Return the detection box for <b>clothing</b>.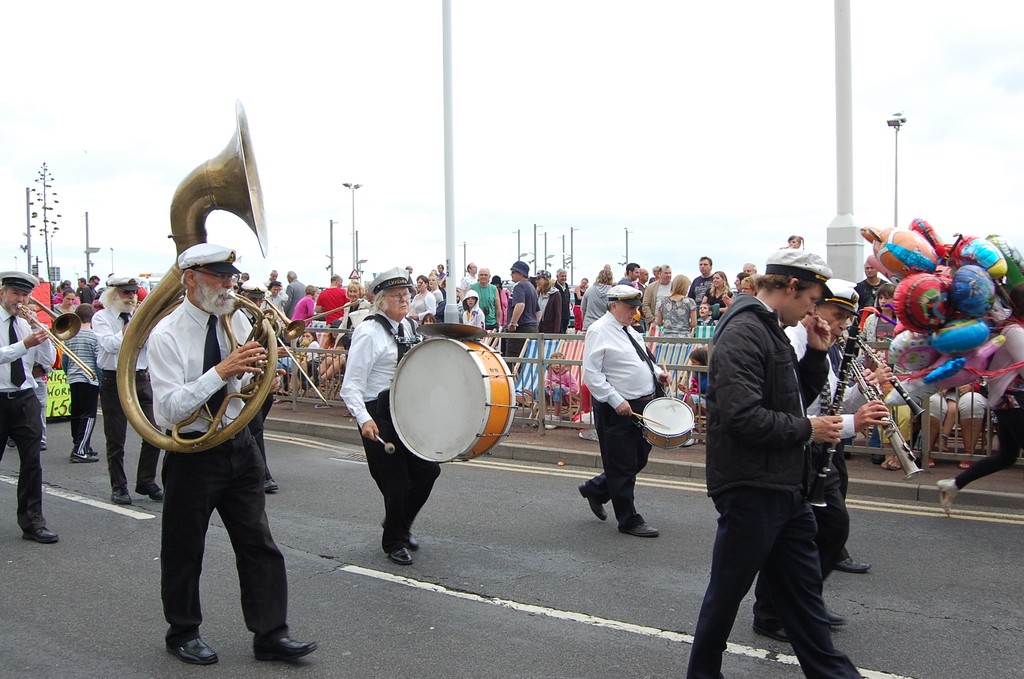
[87,306,161,501].
